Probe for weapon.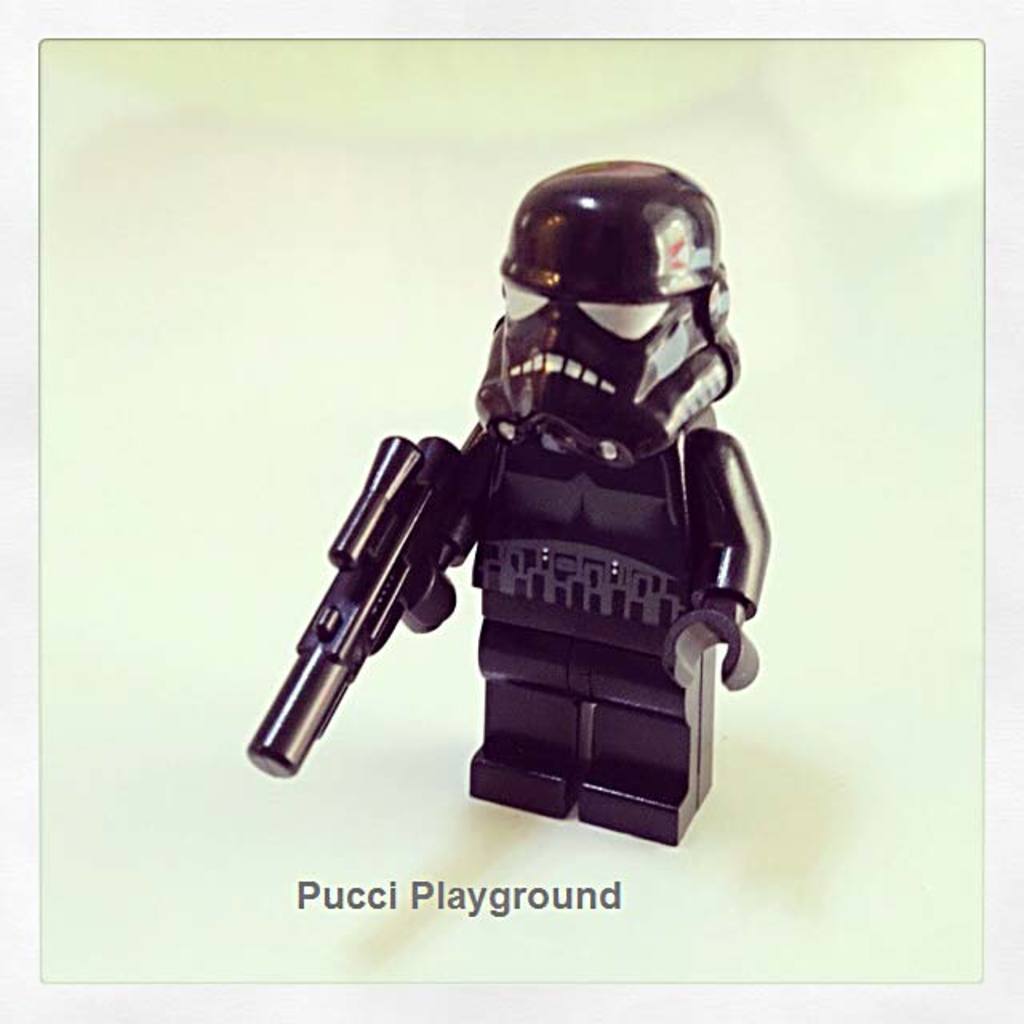
Probe result: 261:350:522:789.
